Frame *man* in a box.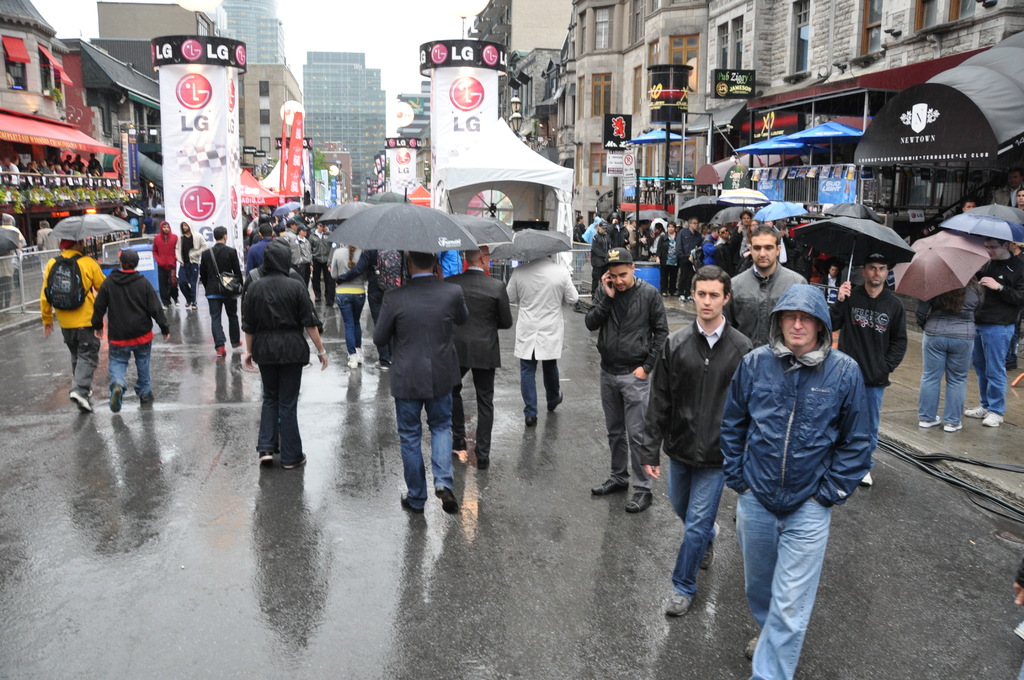
locate(173, 216, 211, 304).
